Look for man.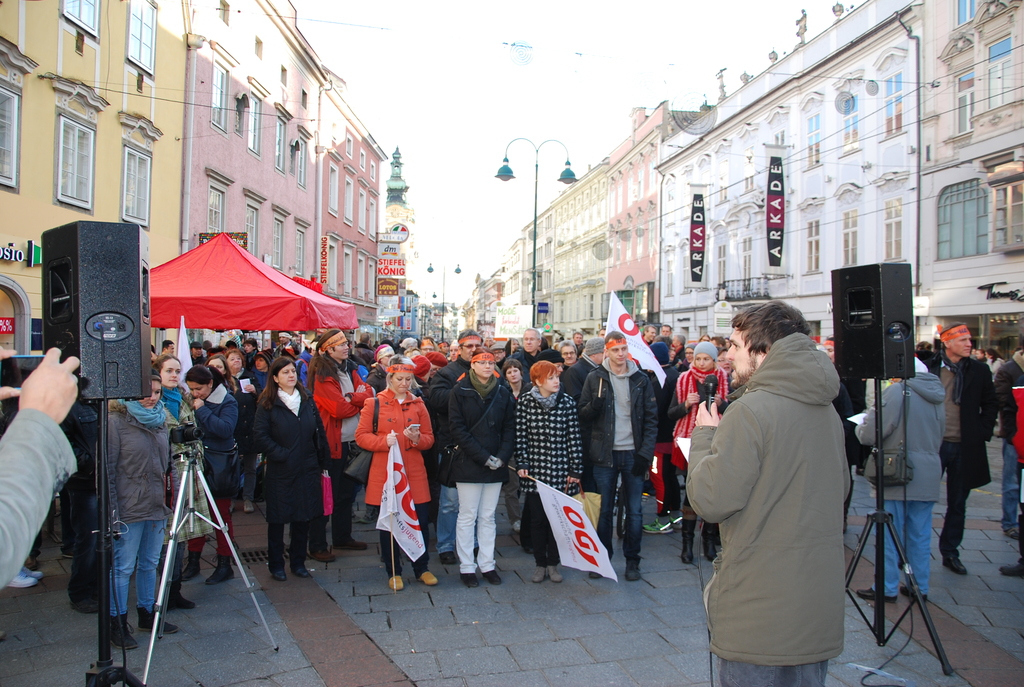
Found: BBox(276, 328, 294, 357).
